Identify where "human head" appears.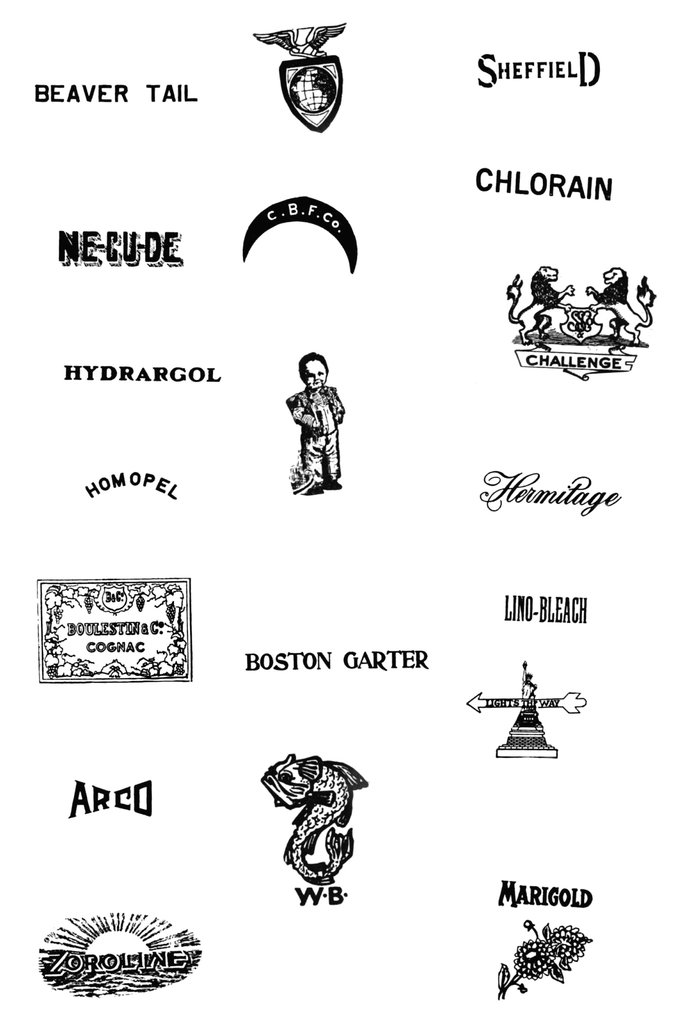
Appears at box(297, 347, 333, 392).
